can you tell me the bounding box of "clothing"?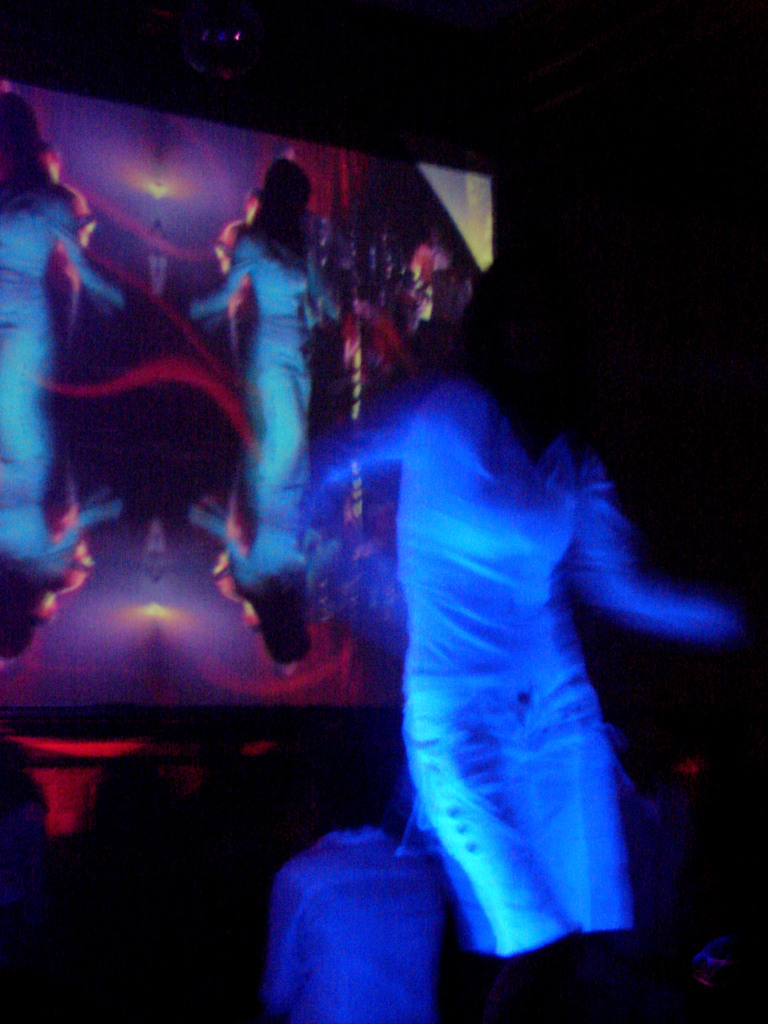
locate(195, 230, 337, 550).
